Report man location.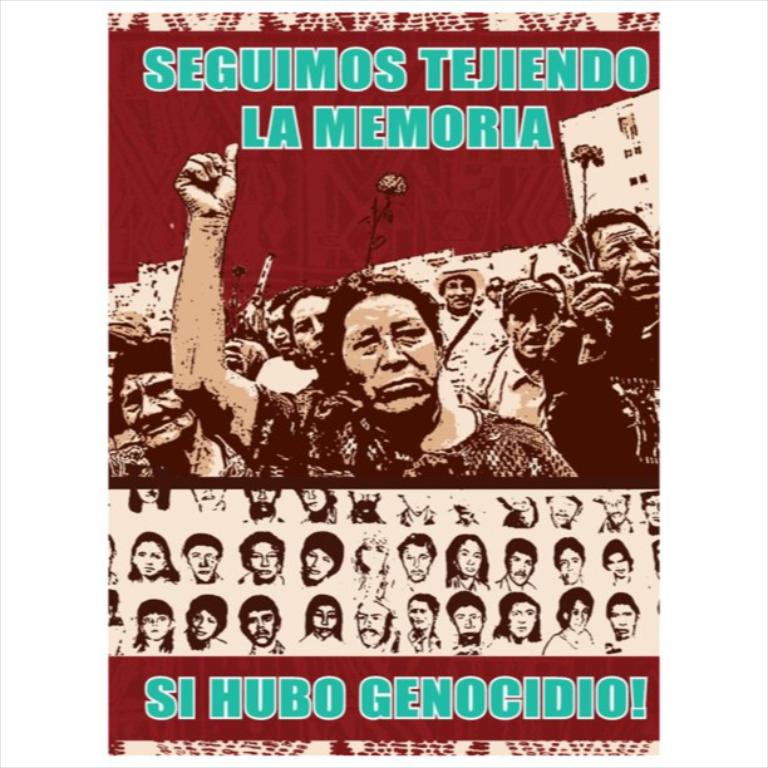
Report: region(344, 488, 388, 526).
